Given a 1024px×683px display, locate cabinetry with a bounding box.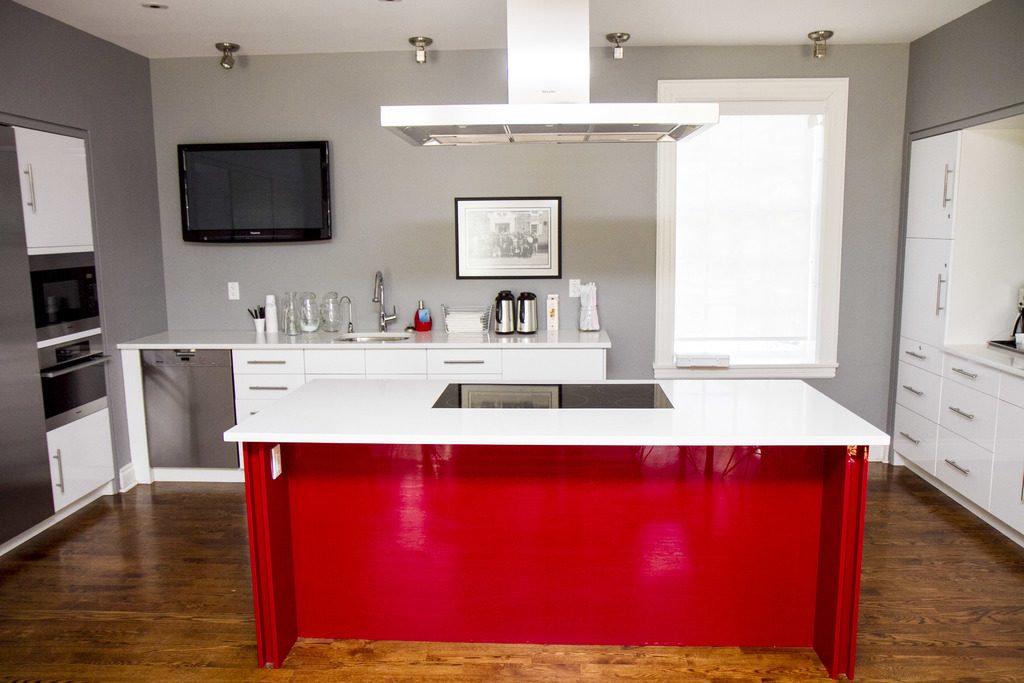
Located: bbox(890, 125, 1023, 554).
